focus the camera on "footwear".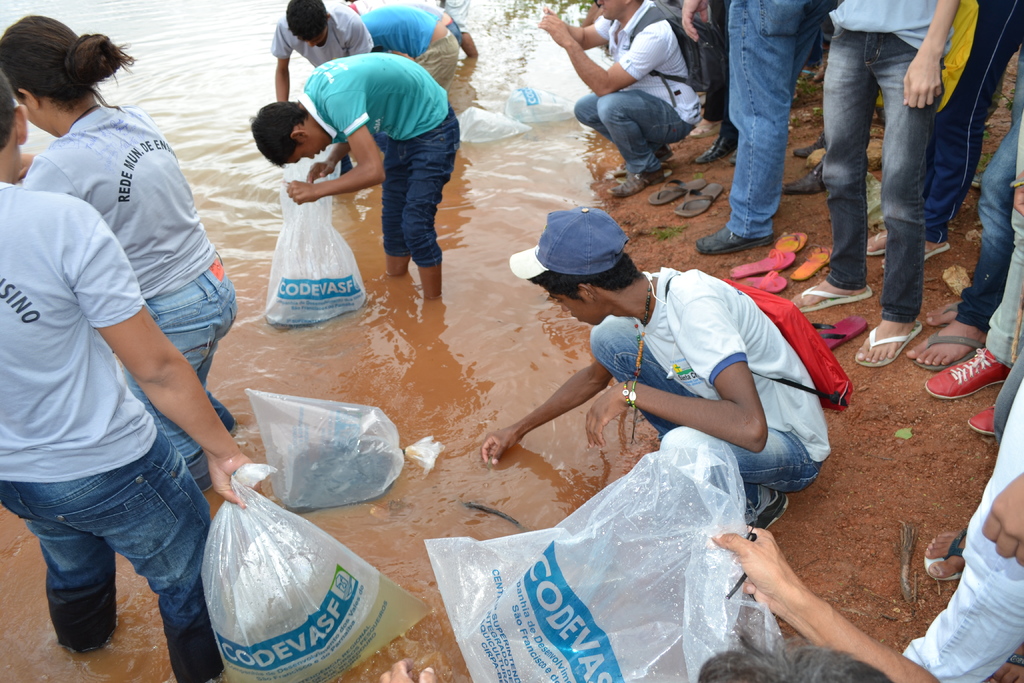
Focus region: (x1=602, y1=169, x2=669, y2=201).
